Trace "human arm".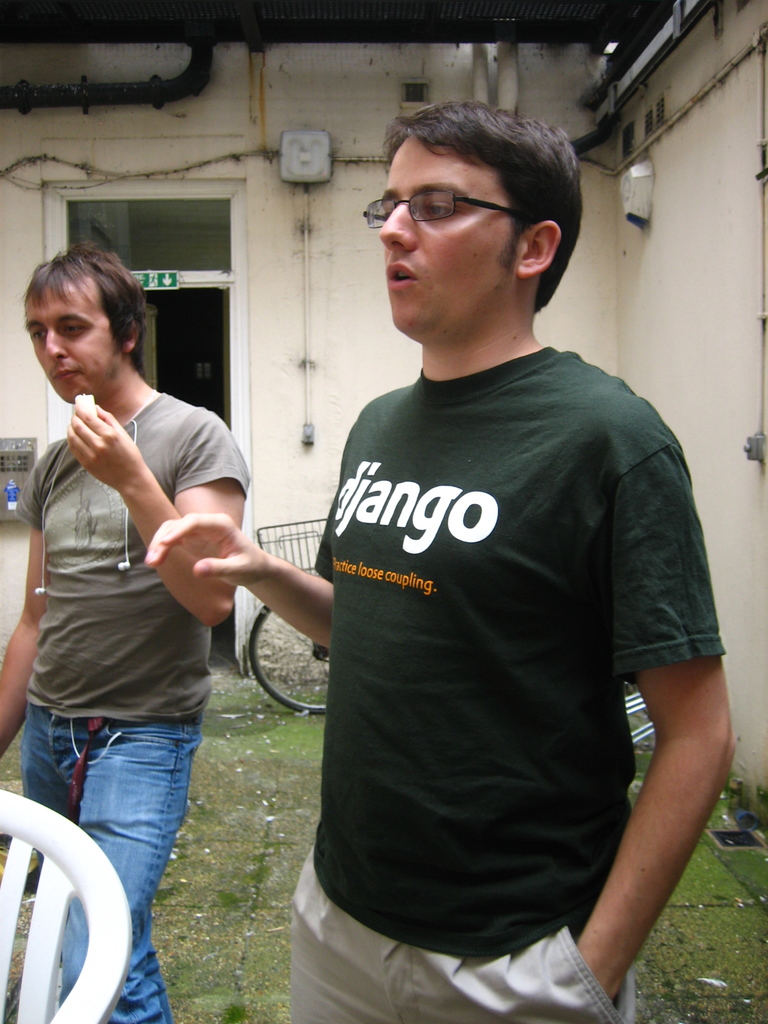
Traced to box=[569, 515, 746, 1006].
